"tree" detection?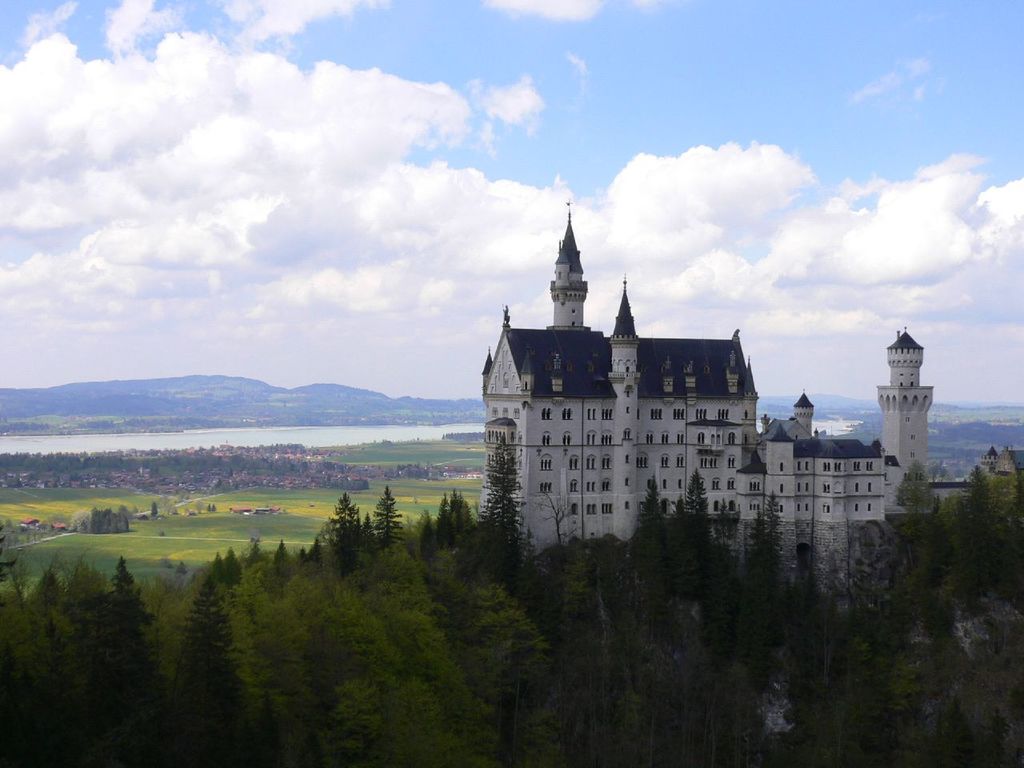
{"left": 630, "top": 490, "right": 674, "bottom": 598}
